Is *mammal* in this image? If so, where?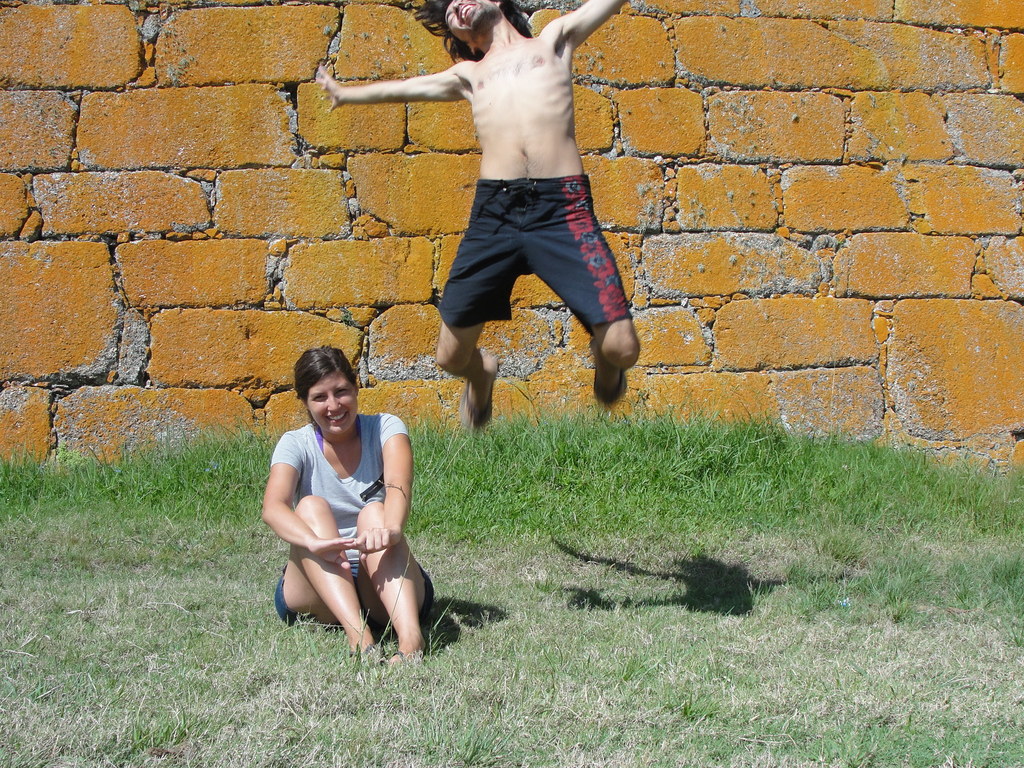
Yes, at <box>263,383,428,650</box>.
